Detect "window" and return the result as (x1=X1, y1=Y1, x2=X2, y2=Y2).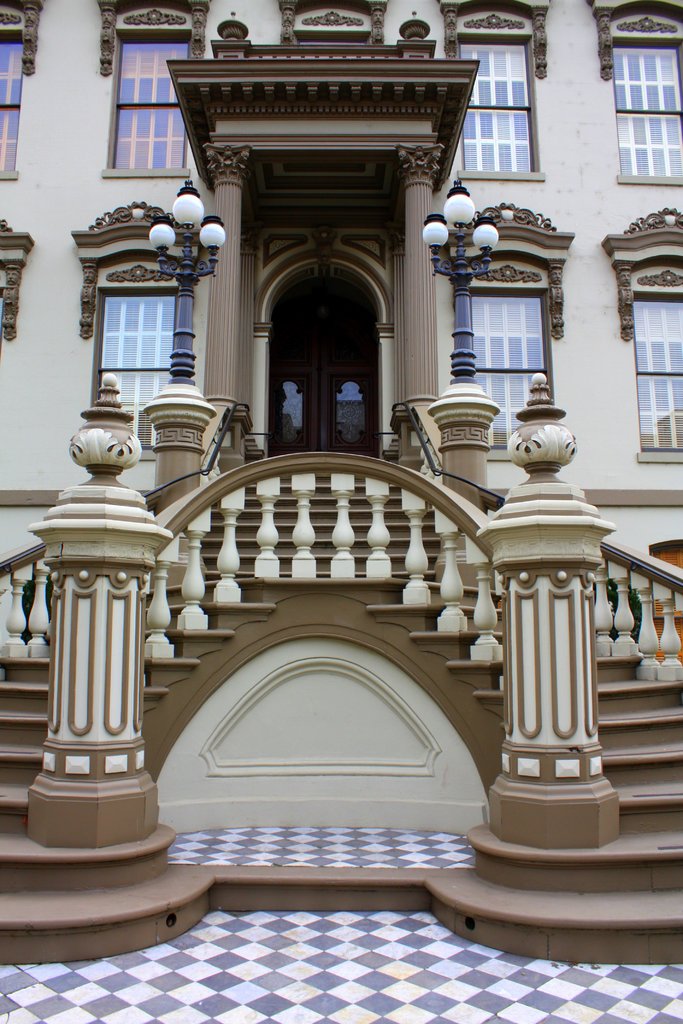
(x1=0, y1=1, x2=36, y2=179).
